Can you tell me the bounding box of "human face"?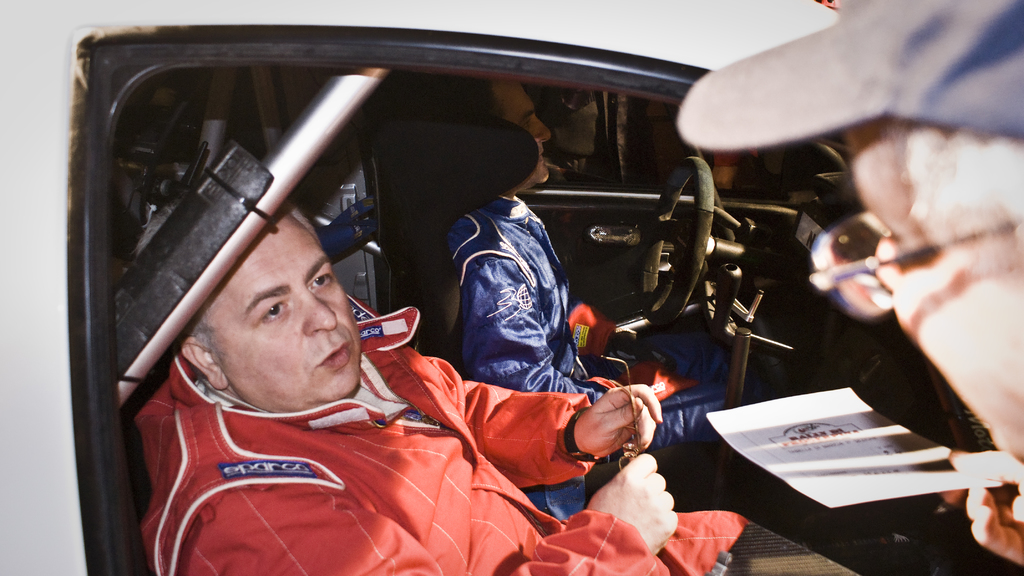
(491,83,556,185).
